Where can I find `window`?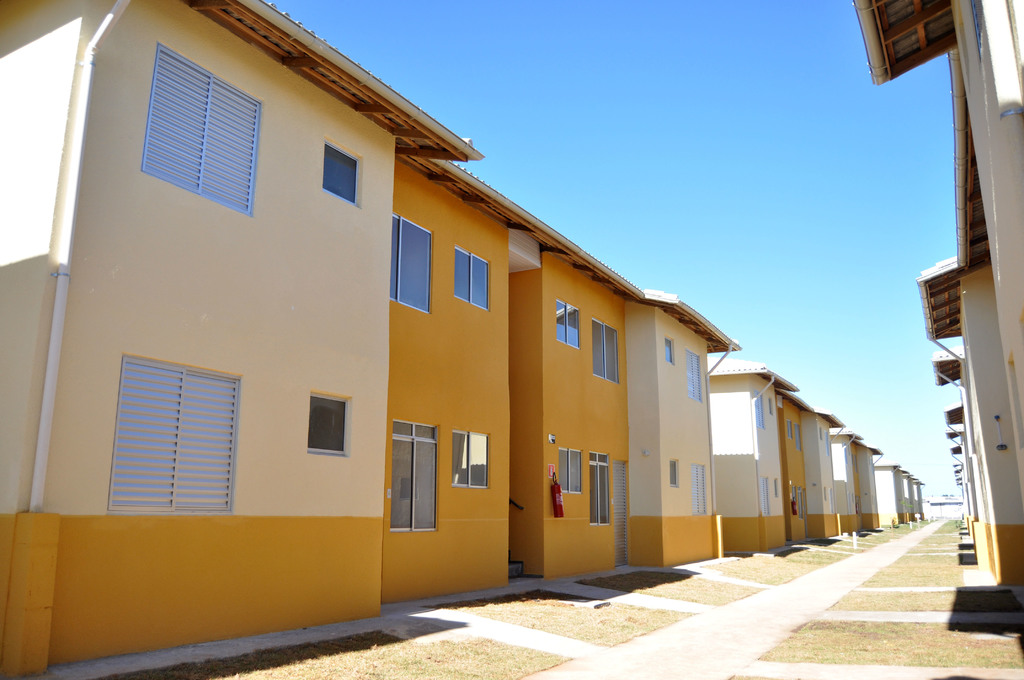
You can find it at 559,446,582,494.
